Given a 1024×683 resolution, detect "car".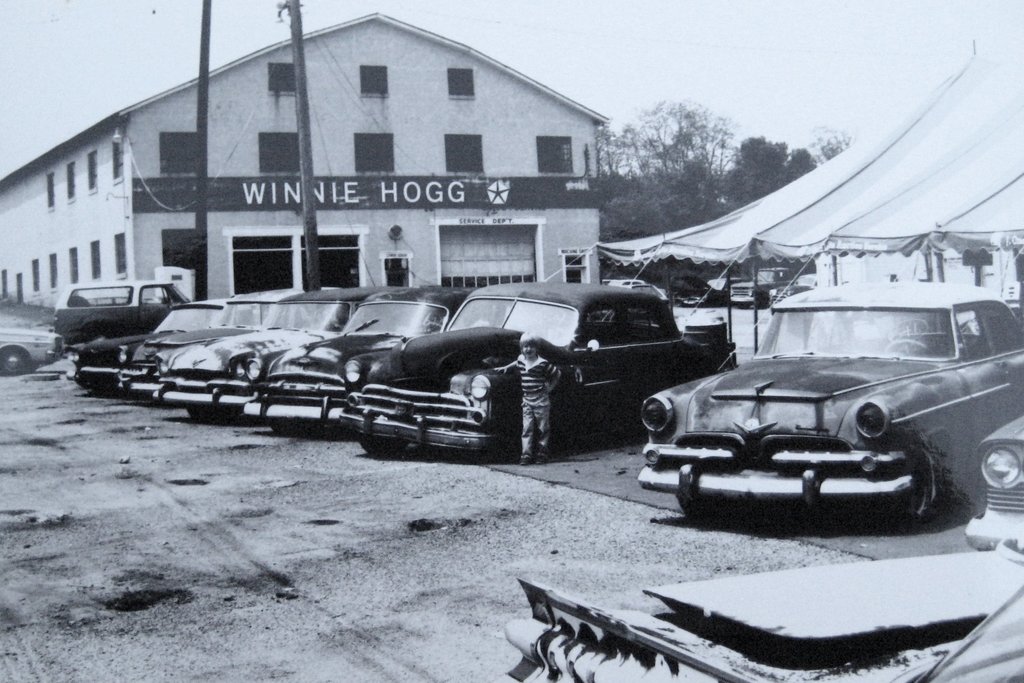
Rect(58, 276, 186, 340).
